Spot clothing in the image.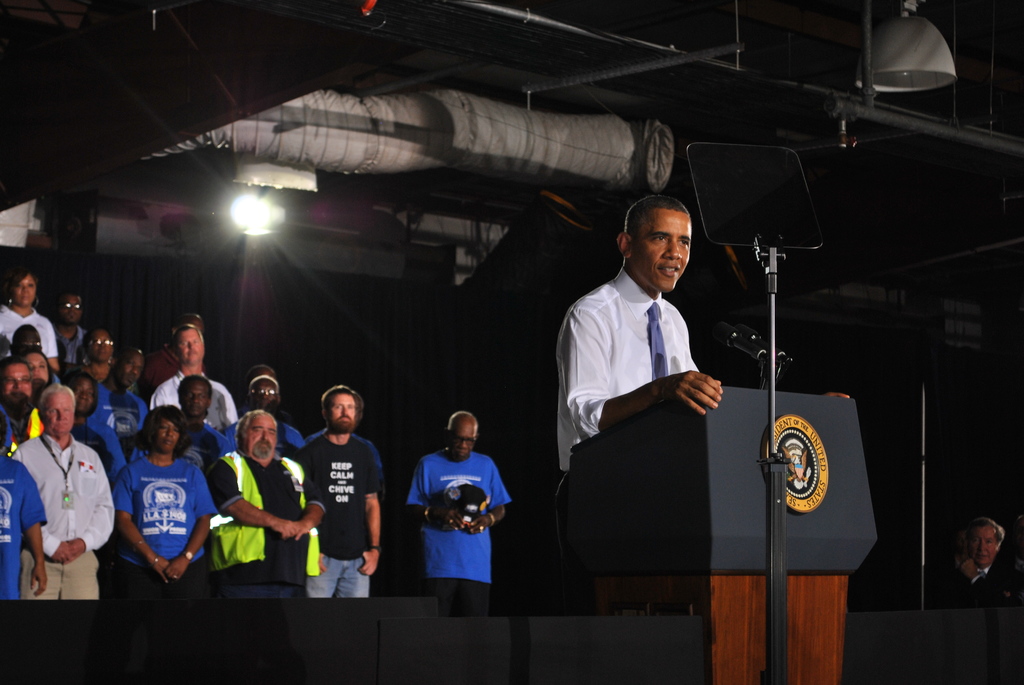
clothing found at select_region(310, 426, 387, 459).
